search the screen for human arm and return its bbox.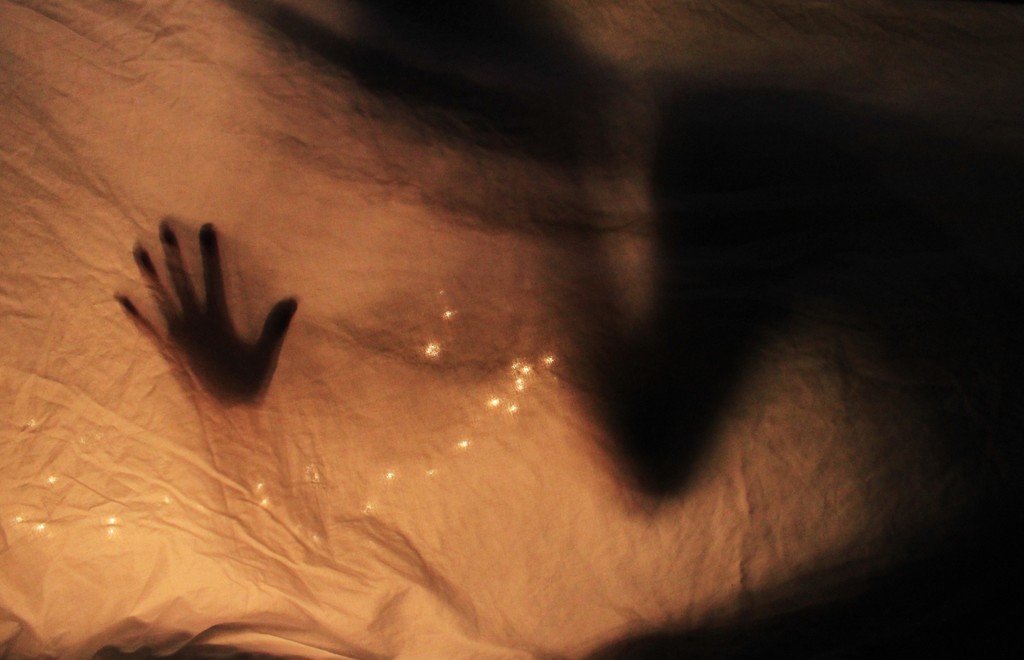
Found: 119,219,303,409.
